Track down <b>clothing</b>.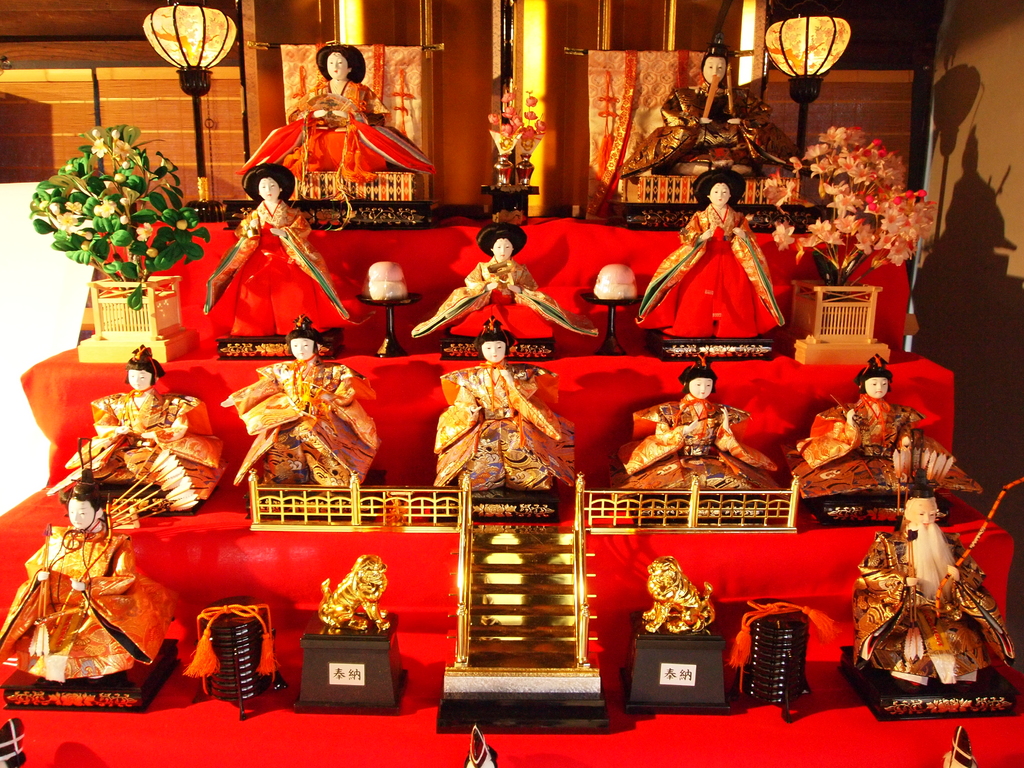
Tracked to 0 529 183 679.
